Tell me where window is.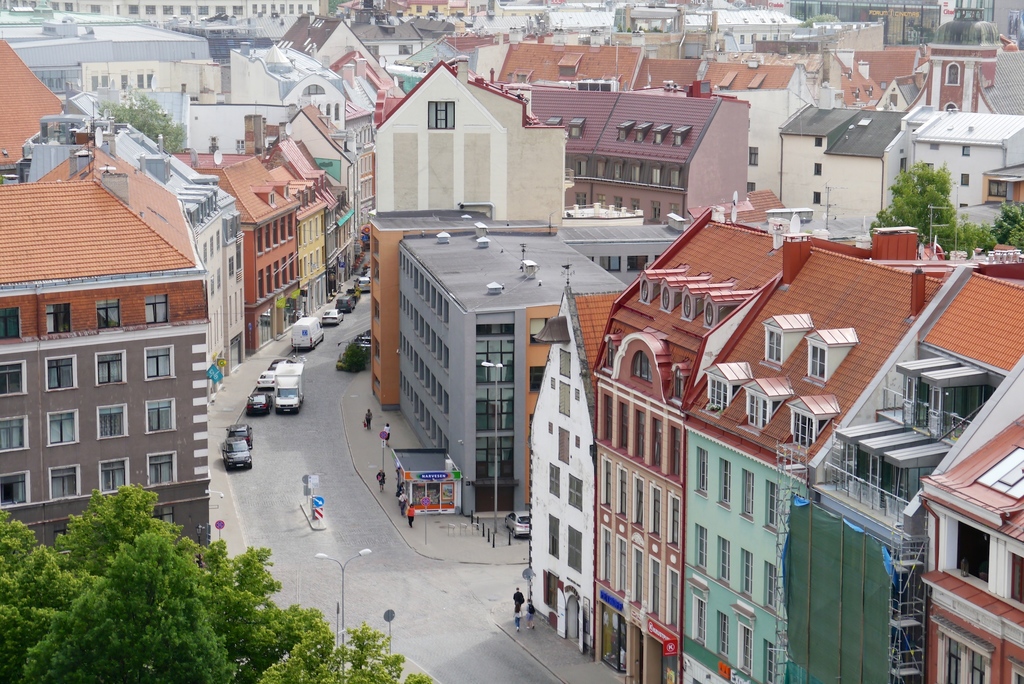
window is at [472,315,515,511].
